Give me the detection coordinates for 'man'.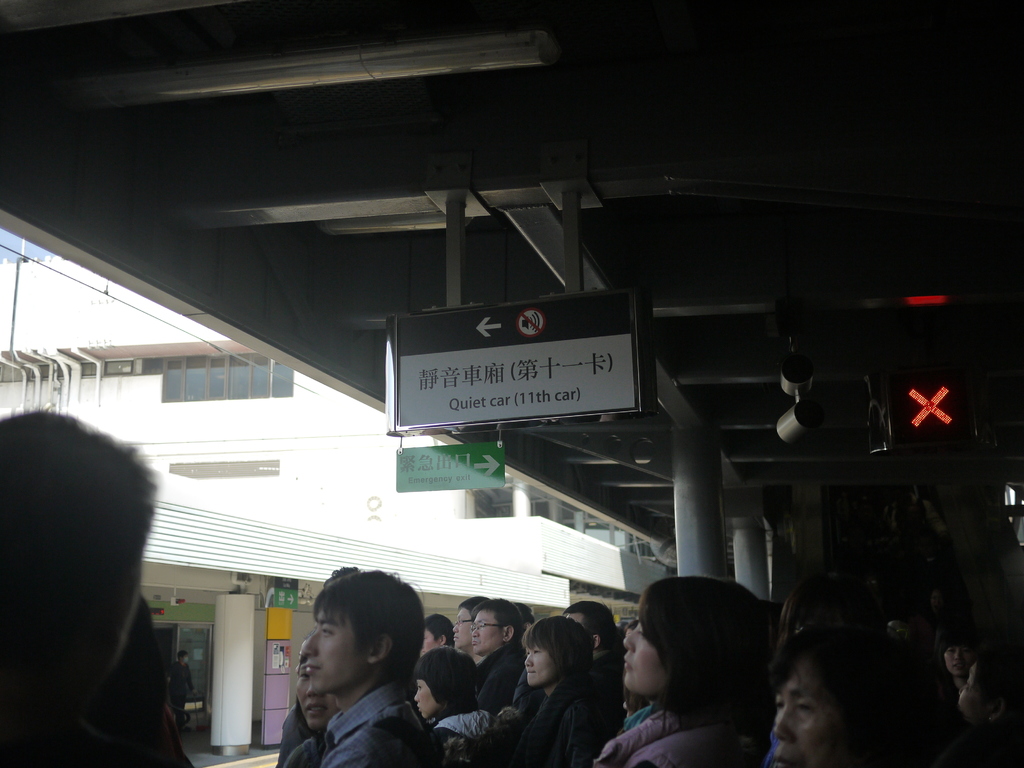
[314,572,442,767].
